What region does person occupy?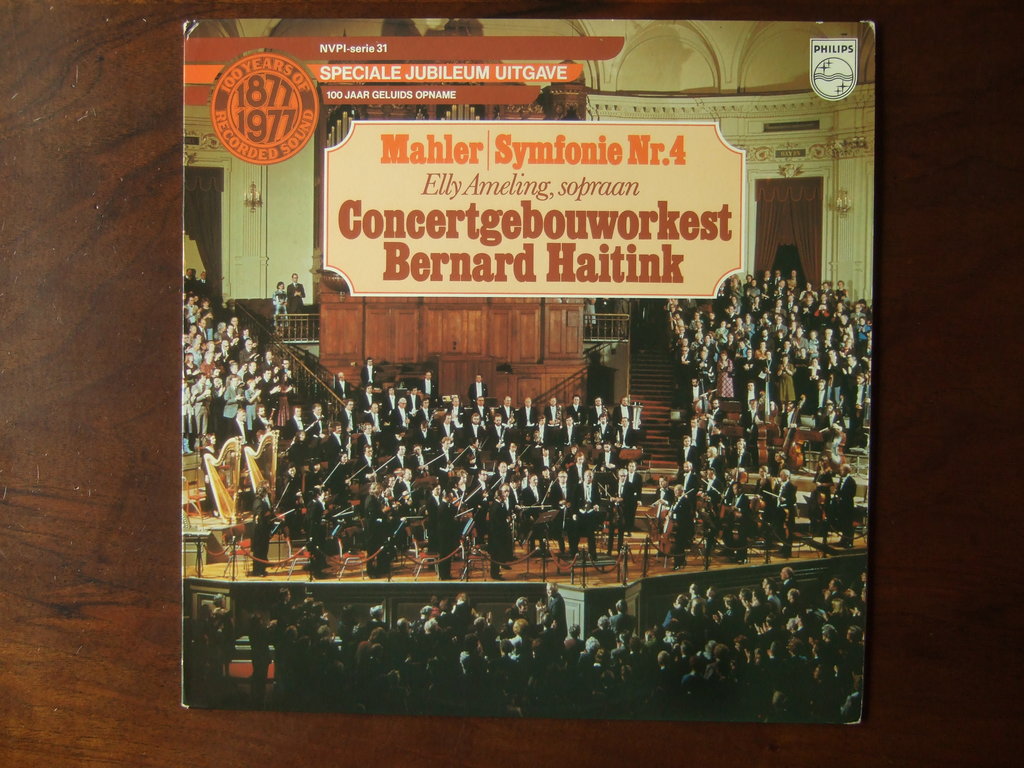
468,375,486,401.
